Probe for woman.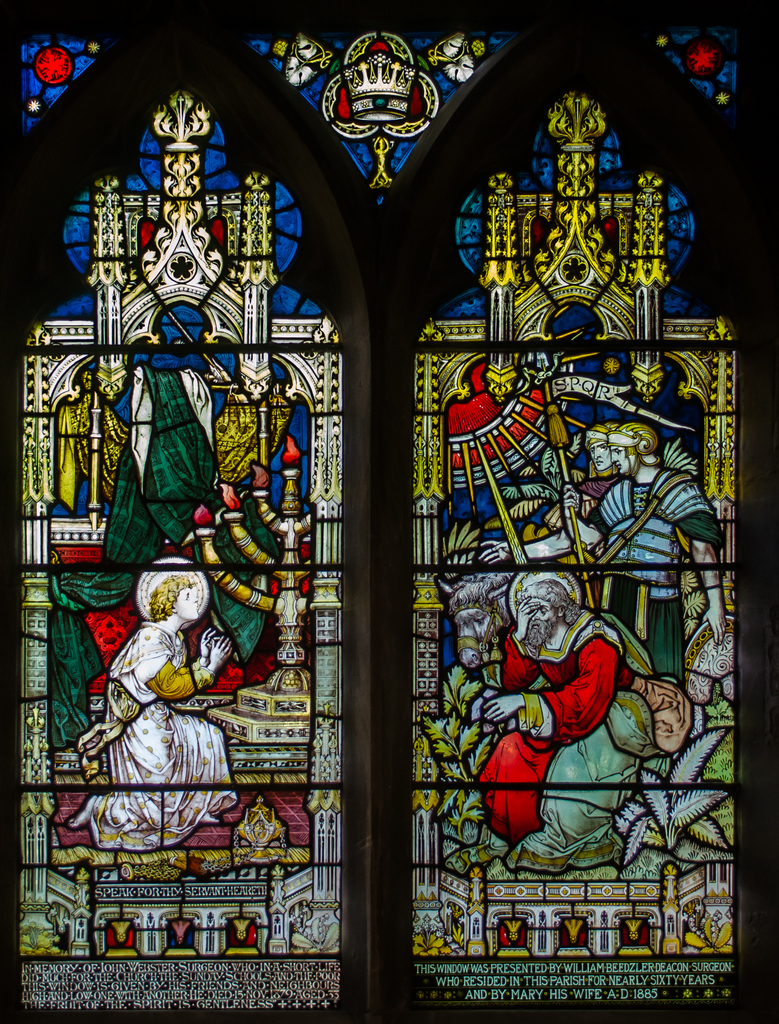
Probe result: {"x1": 68, "y1": 571, "x2": 237, "y2": 847}.
